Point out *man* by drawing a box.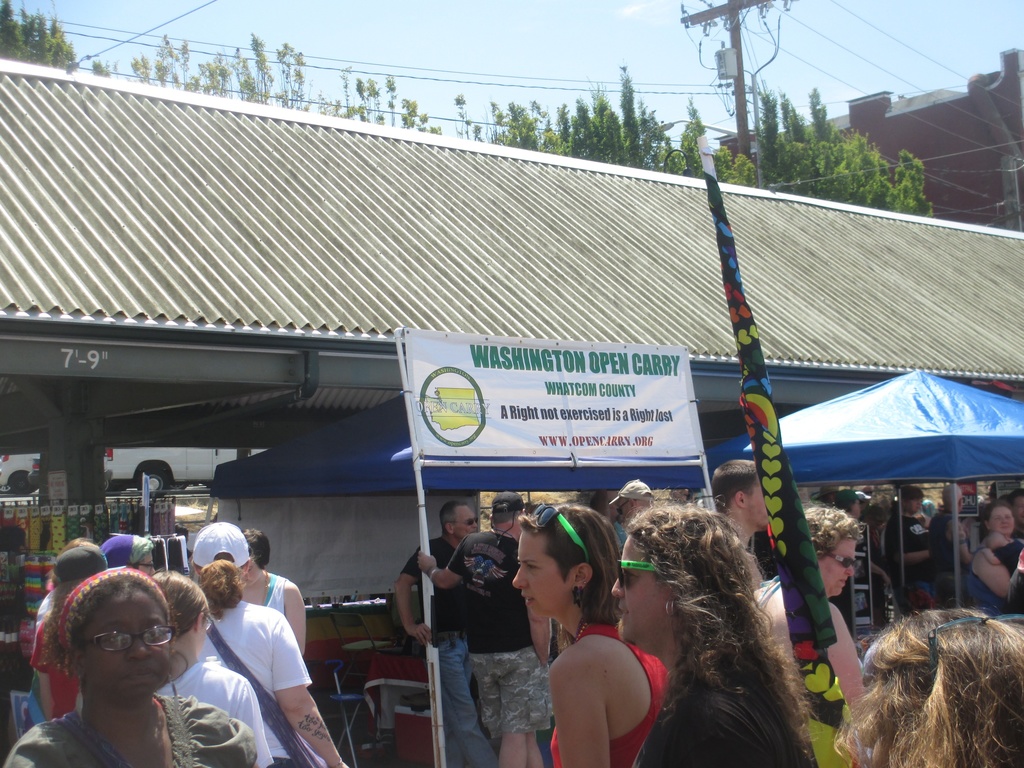
{"x1": 887, "y1": 486, "x2": 957, "y2": 622}.
